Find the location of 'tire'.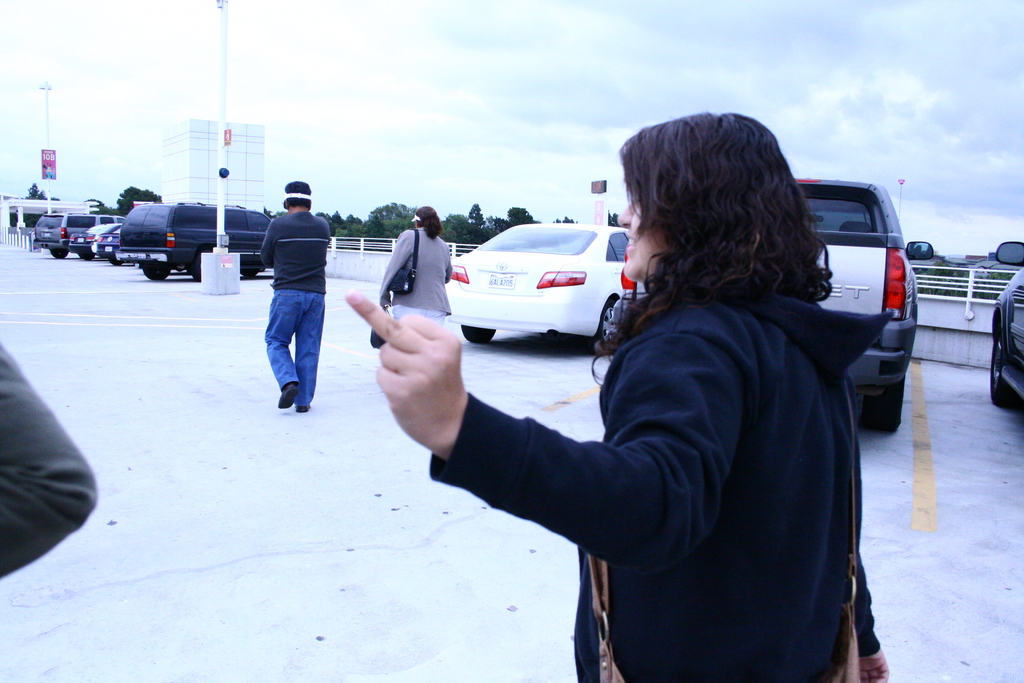
Location: left=461, top=325, right=495, bottom=345.
